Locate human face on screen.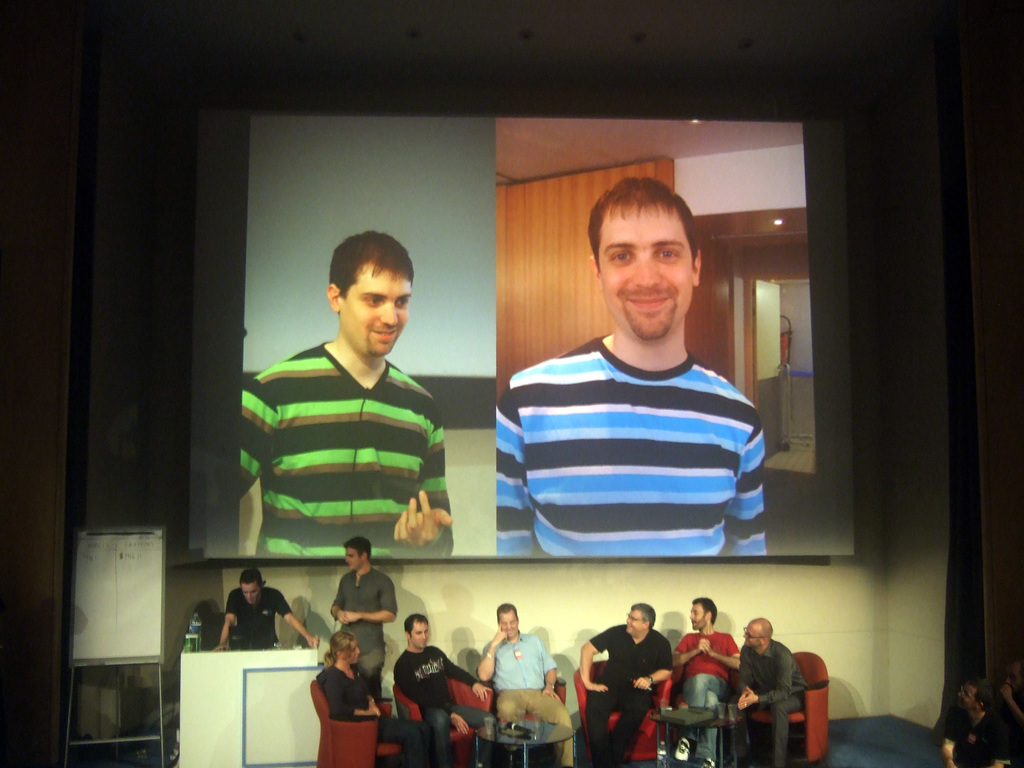
On screen at (688,600,709,636).
